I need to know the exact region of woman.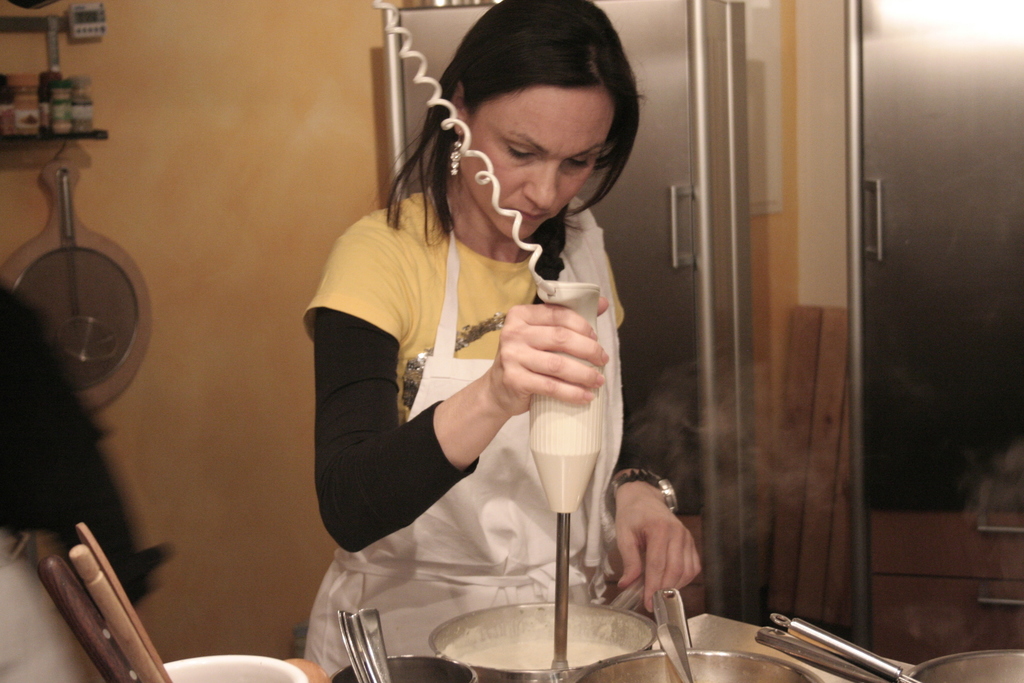
Region: 299,37,689,668.
